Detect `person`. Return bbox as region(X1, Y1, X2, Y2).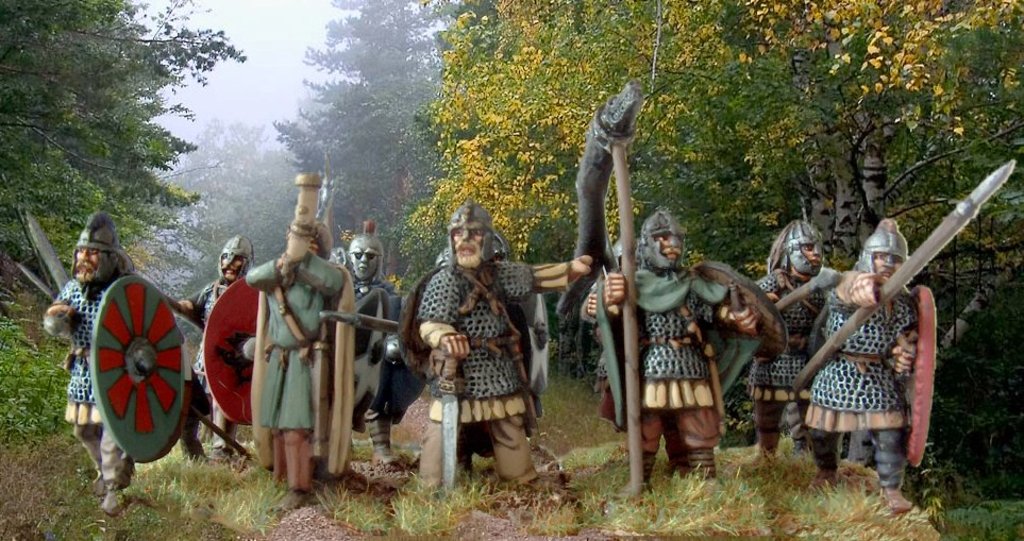
region(802, 219, 923, 510).
